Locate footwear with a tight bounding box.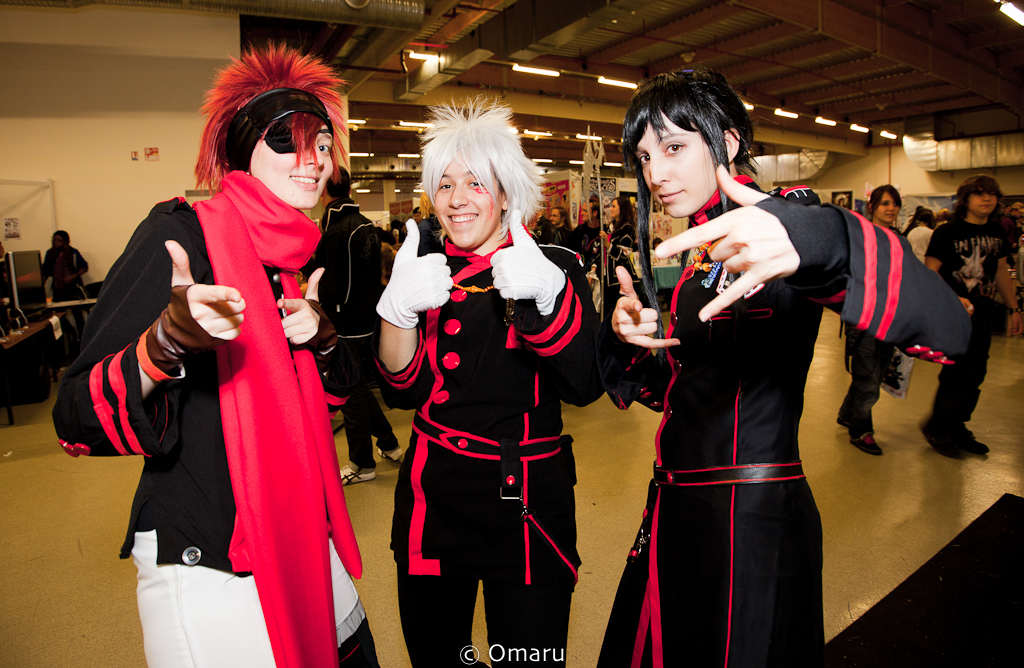
[856, 434, 886, 457].
